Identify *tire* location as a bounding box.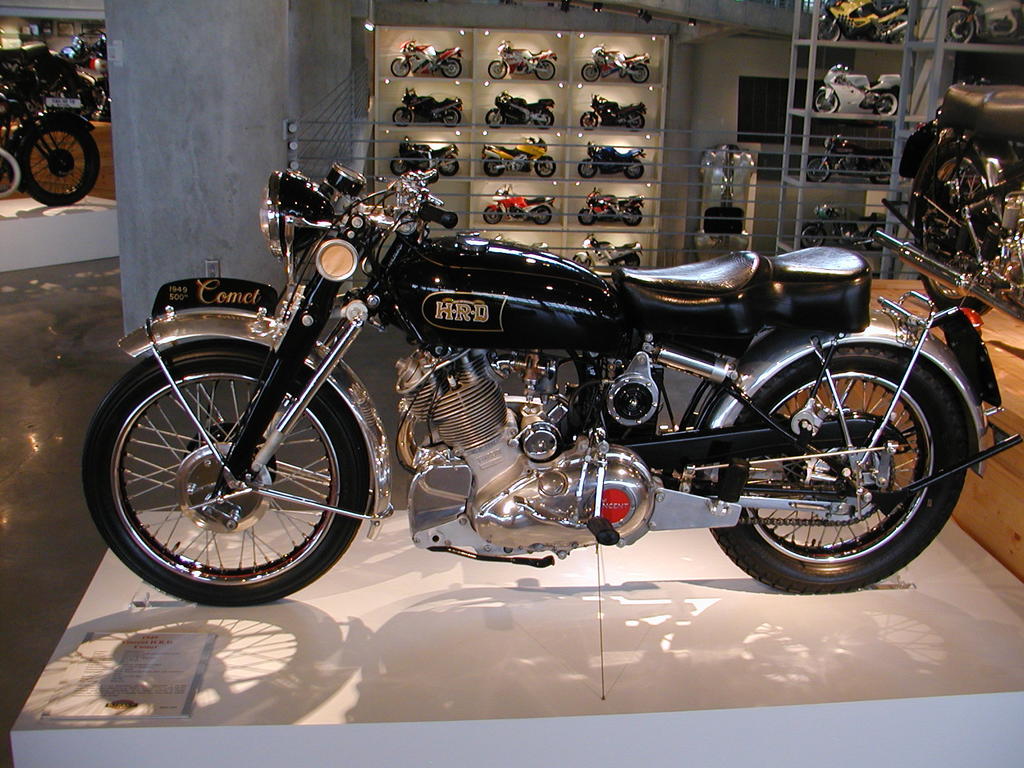
<bbox>442, 60, 461, 77</bbox>.
